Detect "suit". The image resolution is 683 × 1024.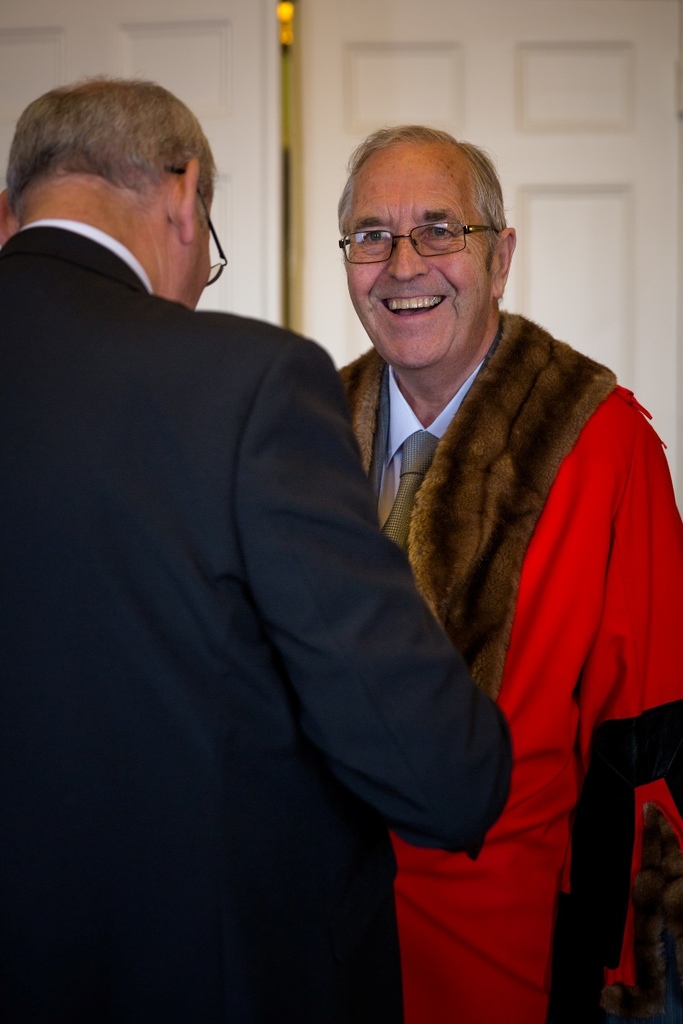
[left=9, top=218, right=522, bottom=1023].
